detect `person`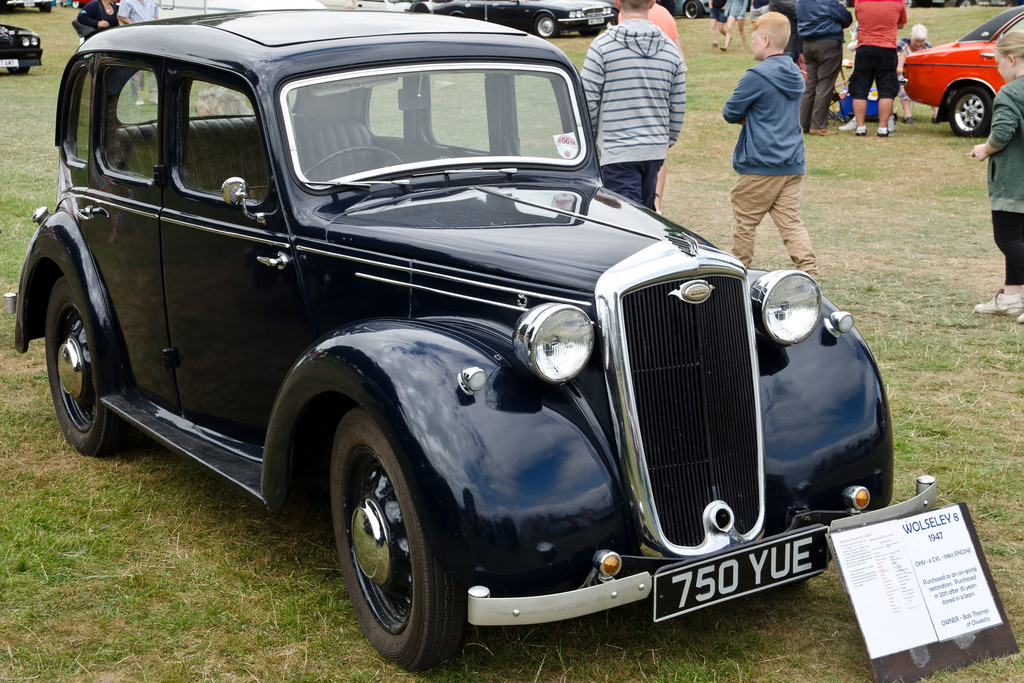
l=725, t=0, r=751, b=51
